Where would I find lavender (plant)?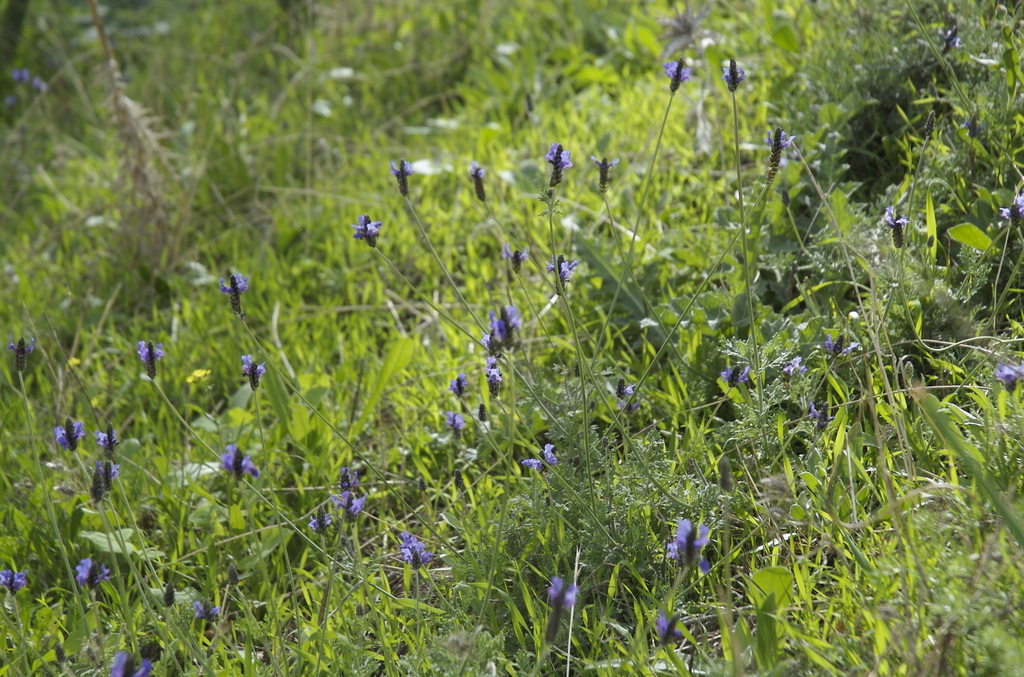
At [543, 564, 579, 653].
